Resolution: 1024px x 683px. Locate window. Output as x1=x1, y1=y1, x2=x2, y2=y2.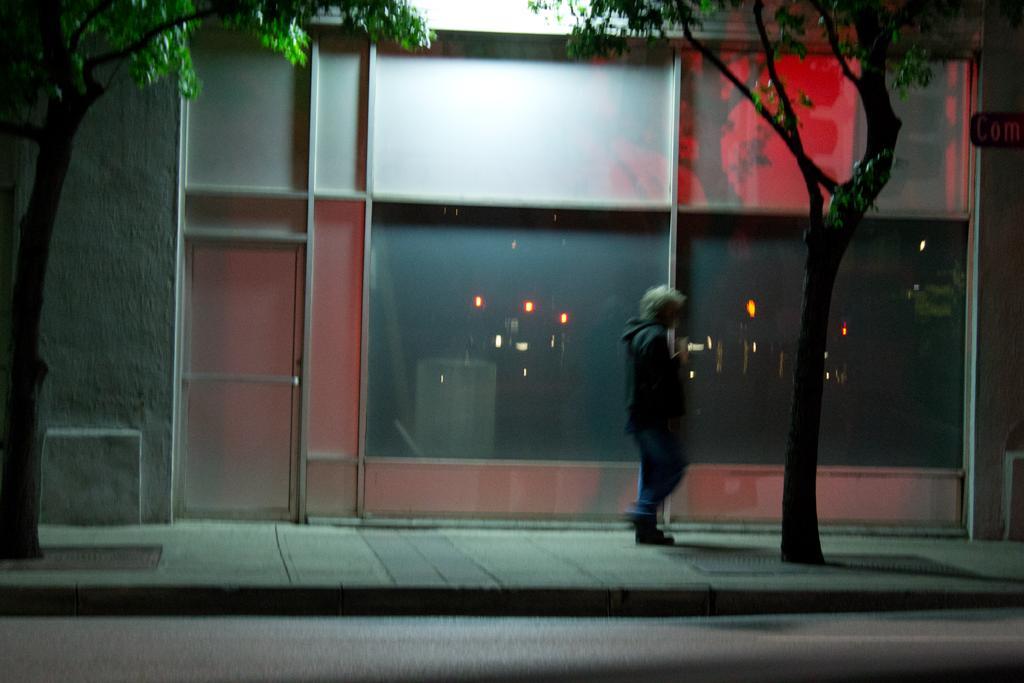
x1=363, y1=206, x2=669, y2=469.
